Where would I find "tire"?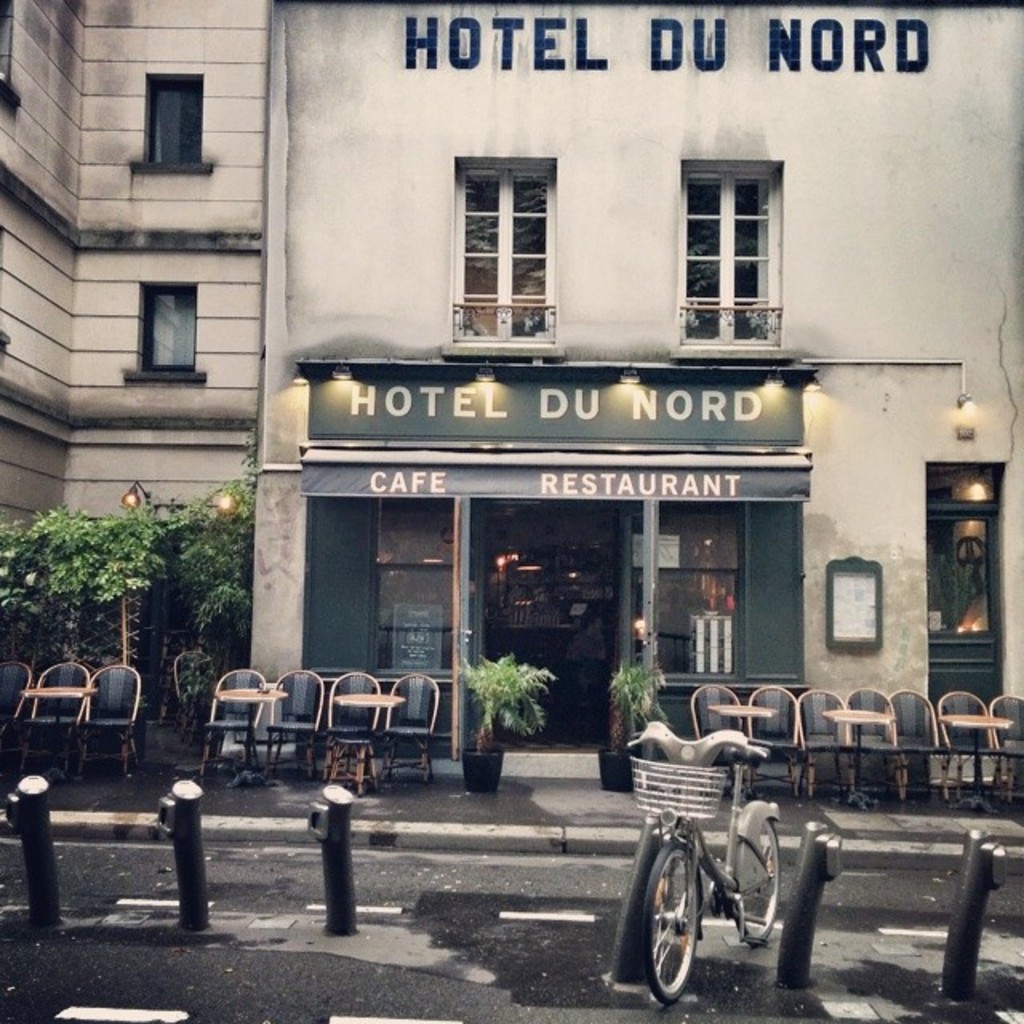
At crop(733, 813, 787, 942).
